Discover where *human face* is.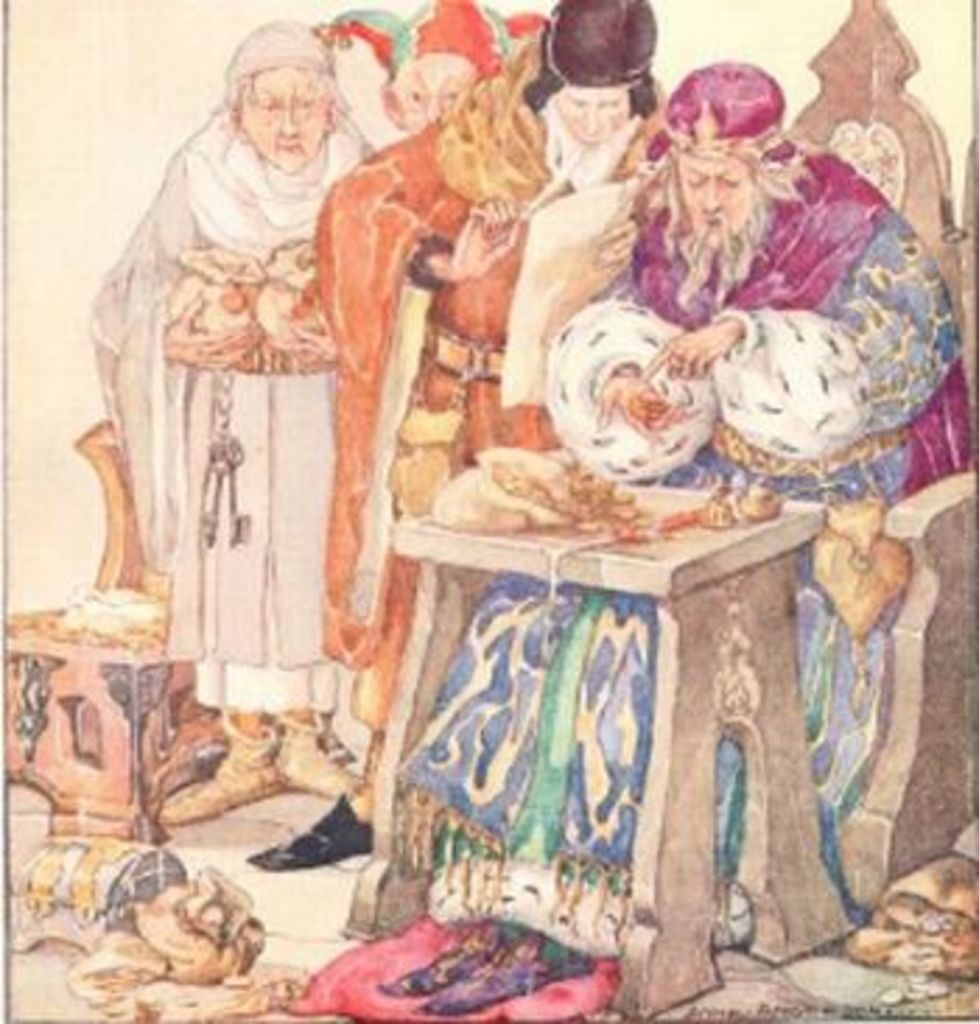
Discovered at region(551, 81, 629, 143).
